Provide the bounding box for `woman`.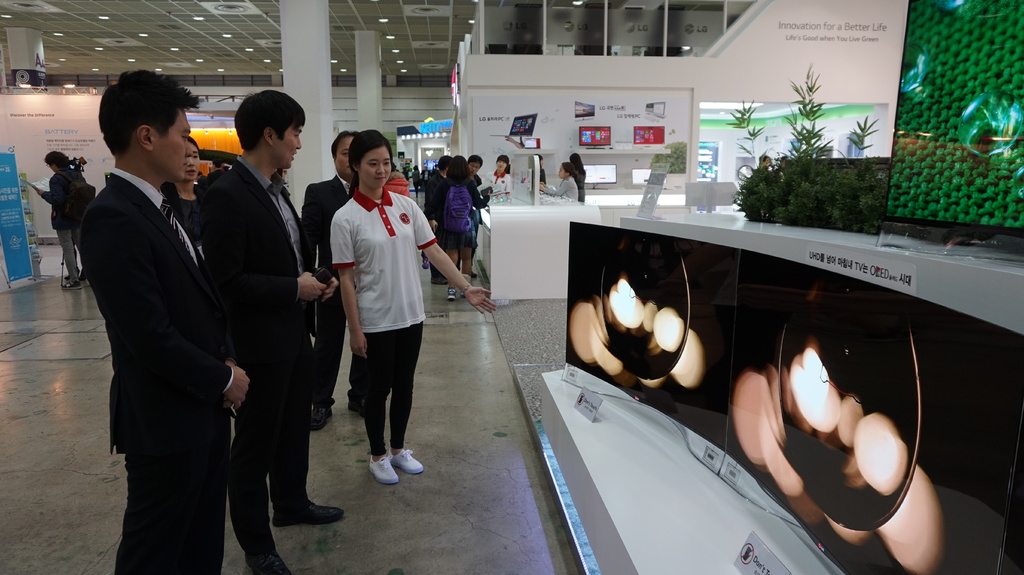
l=430, t=149, r=492, b=301.
